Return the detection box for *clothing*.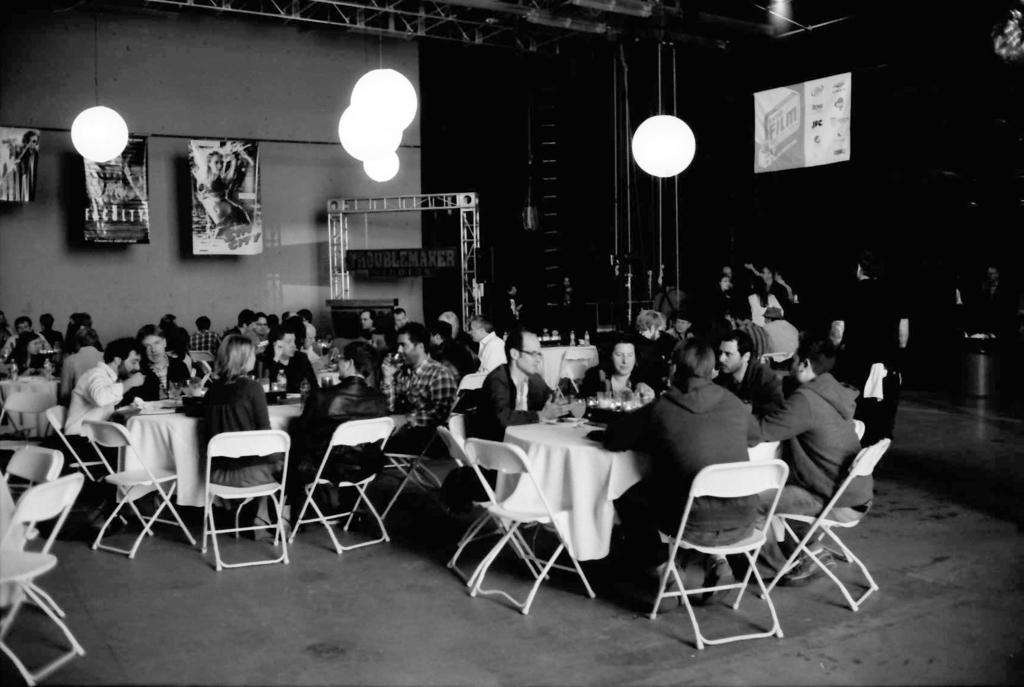
<box>308,376,392,496</box>.
